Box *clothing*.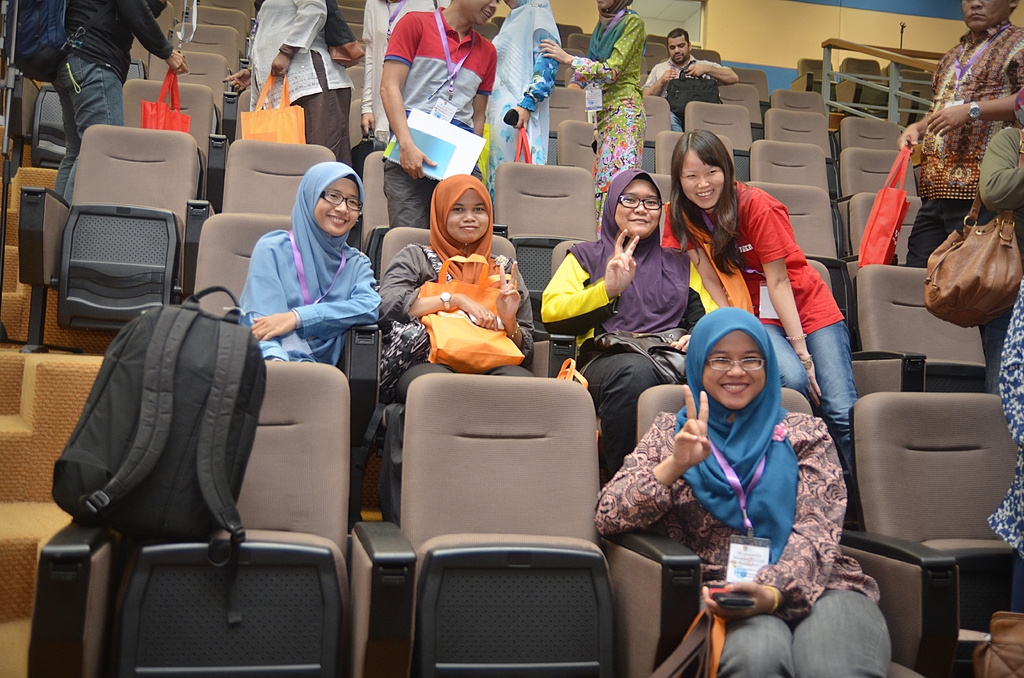
BBox(237, 161, 379, 372).
